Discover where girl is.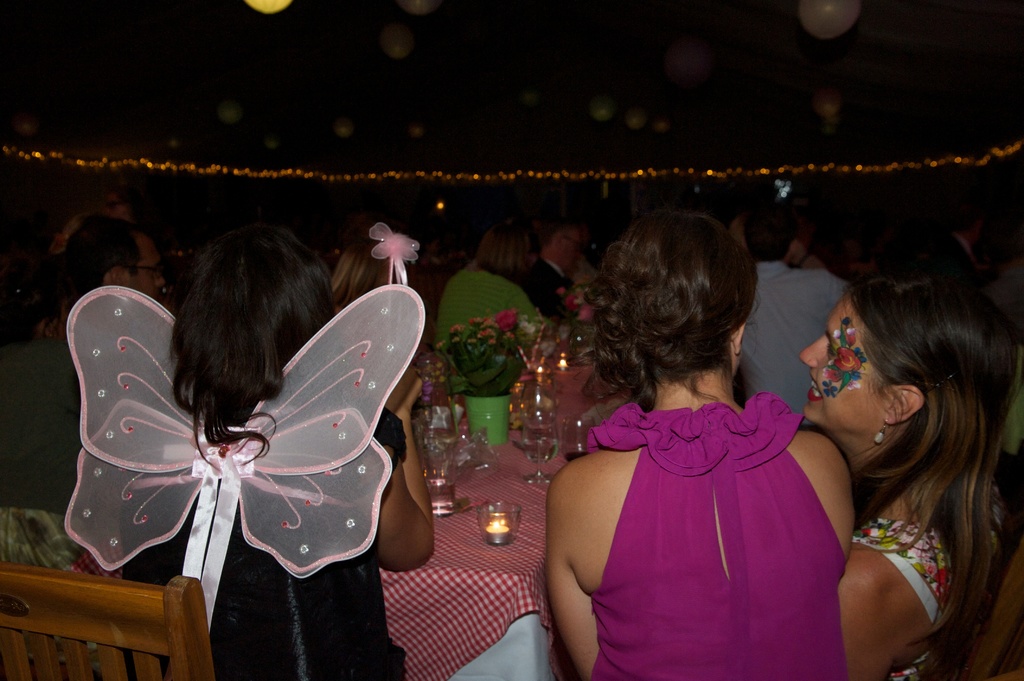
Discovered at select_region(550, 228, 855, 680).
